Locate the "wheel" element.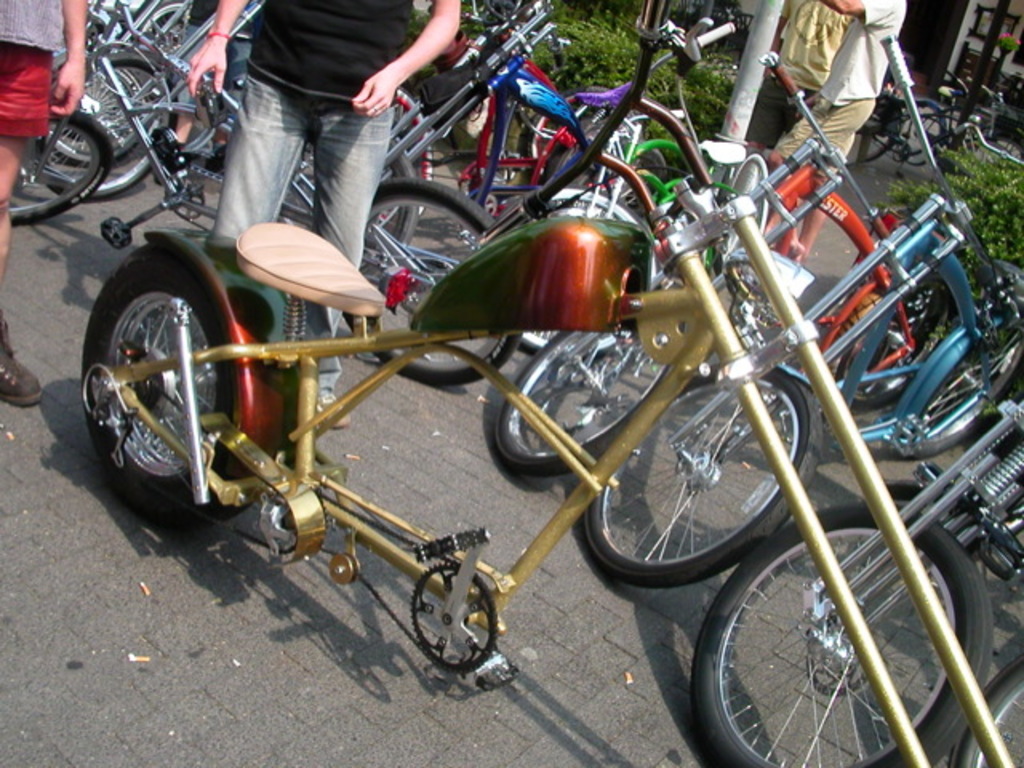
Element bbox: {"left": 907, "top": 102, "right": 939, "bottom": 165}.
